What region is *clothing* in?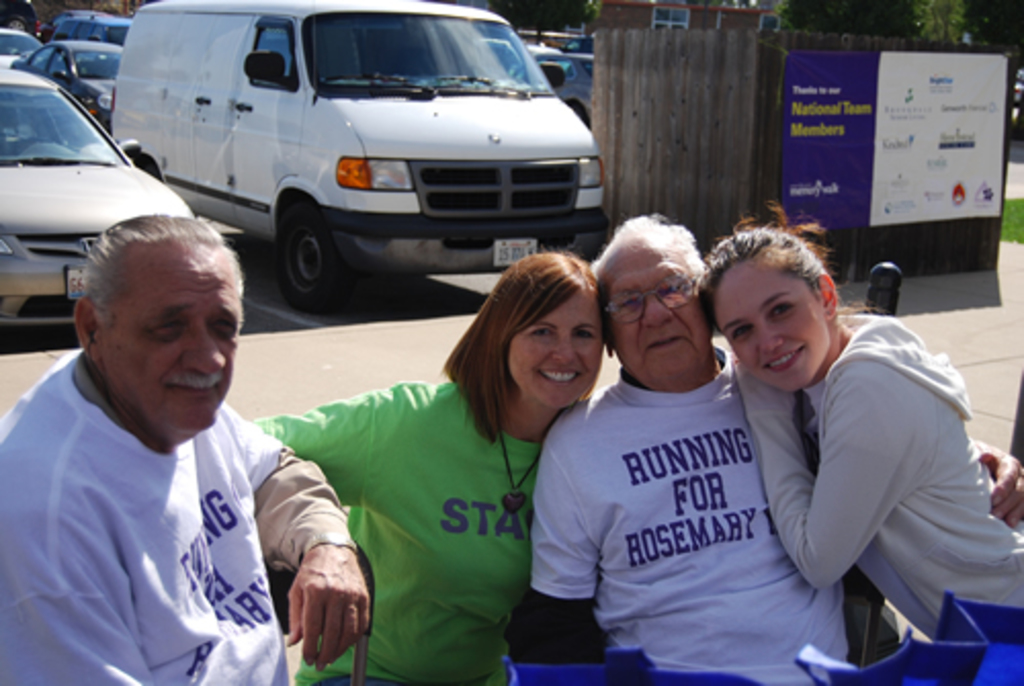
locate(0, 348, 358, 684).
